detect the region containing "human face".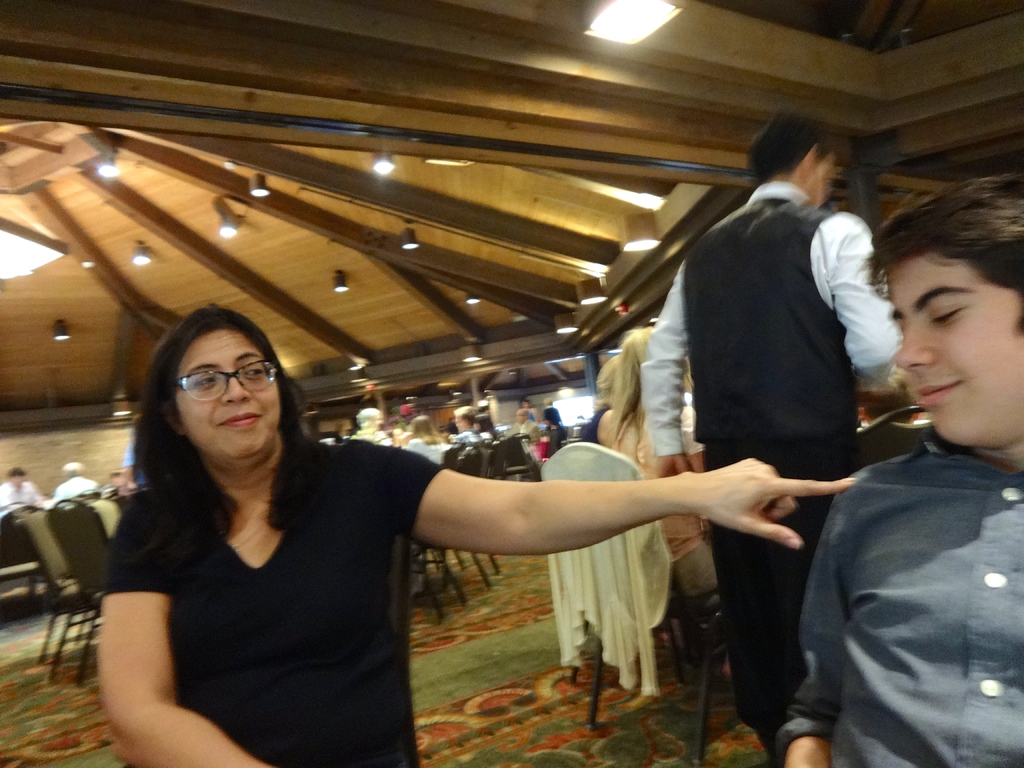
box(892, 251, 1023, 445).
